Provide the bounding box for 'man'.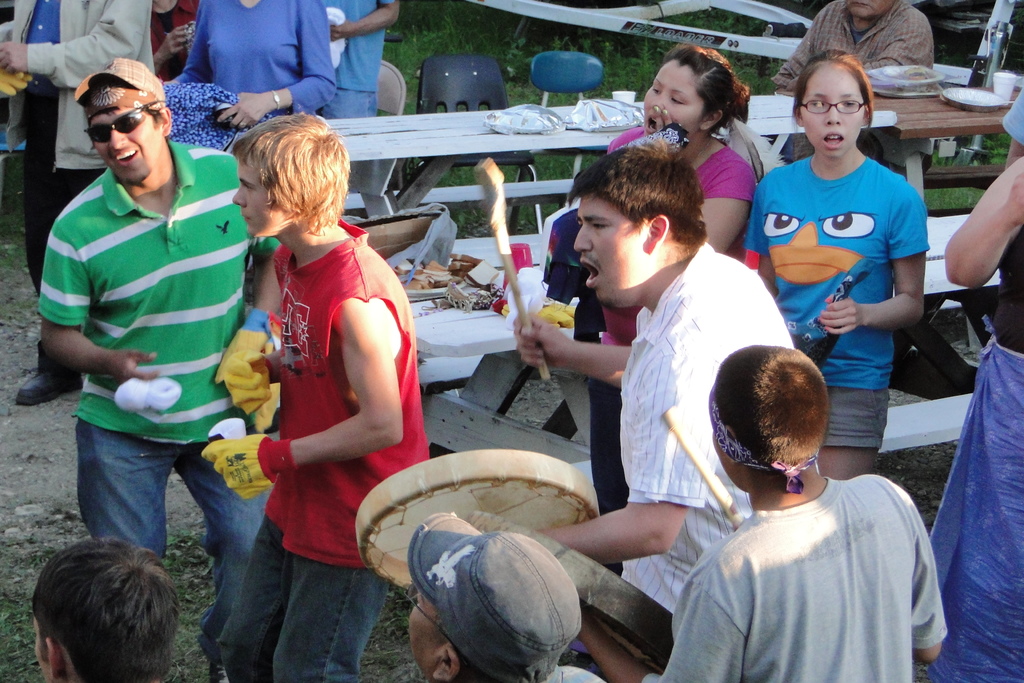
rect(34, 539, 177, 682).
